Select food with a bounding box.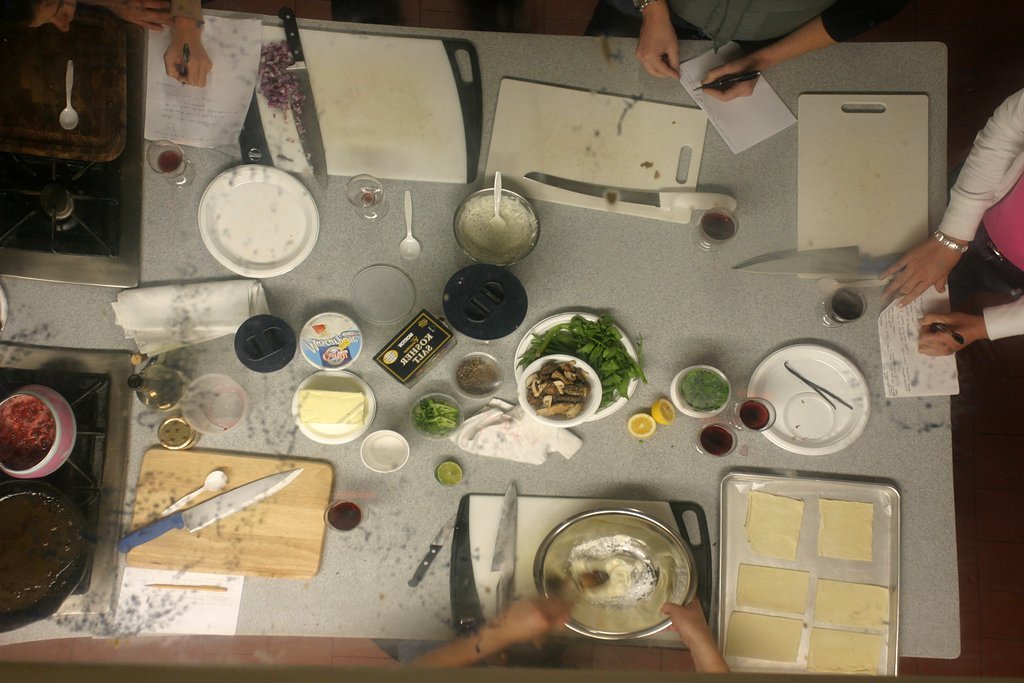
(726,610,799,659).
